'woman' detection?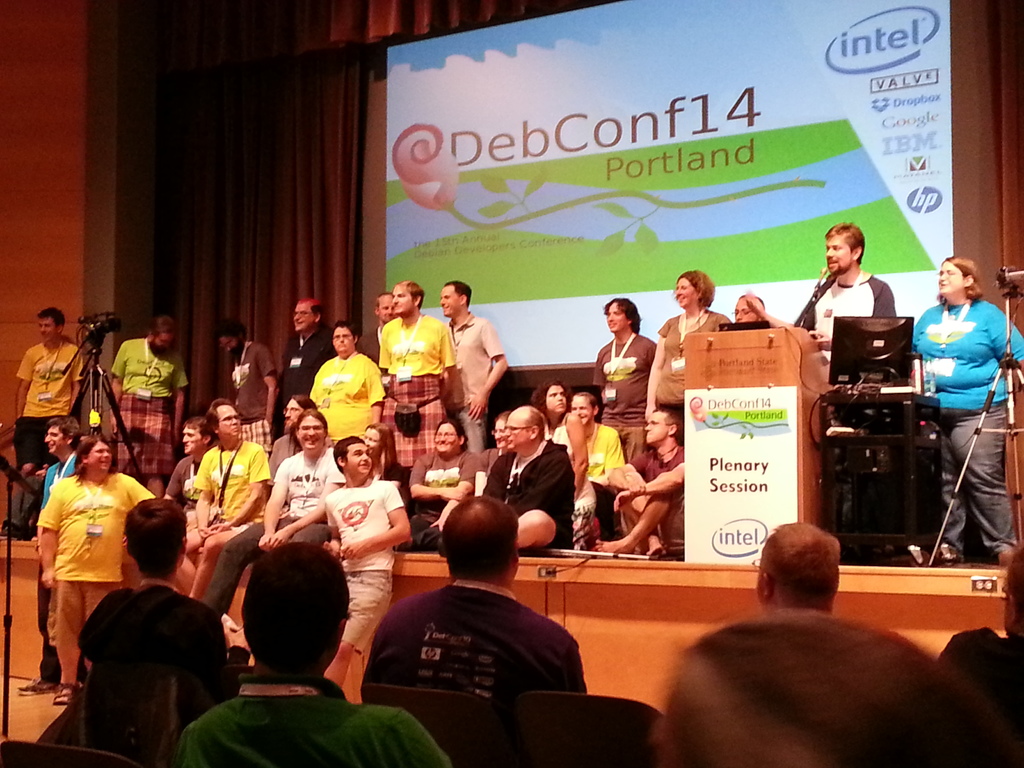
(643, 266, 735, 431)
